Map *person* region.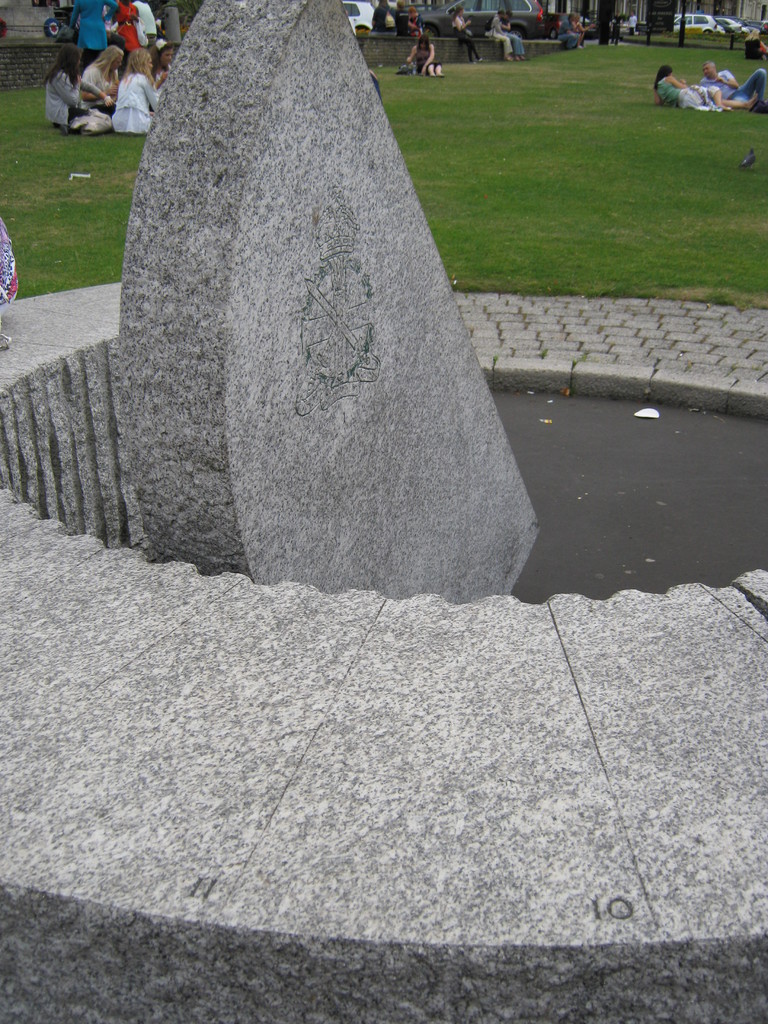
Mapped to 654/64/711/111.
